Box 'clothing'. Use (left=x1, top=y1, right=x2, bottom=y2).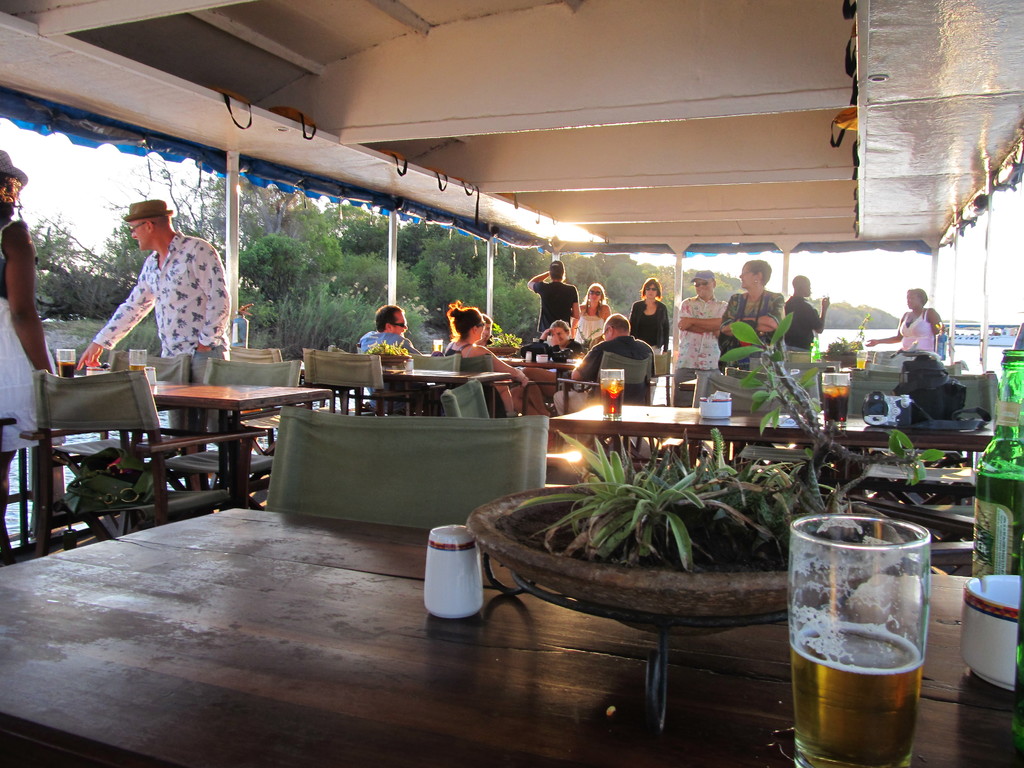
(left=895, top=298, right=935, bottom=353).
